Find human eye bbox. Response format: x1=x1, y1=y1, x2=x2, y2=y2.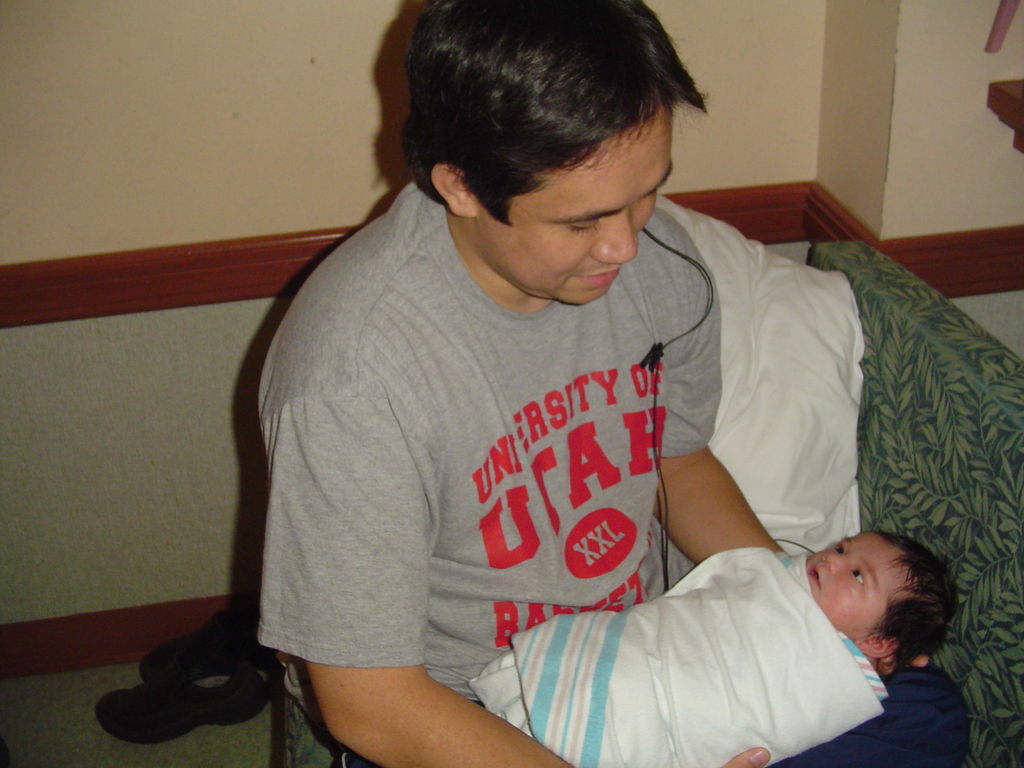
x1=835, y1=544, x2=847, y2=556.
